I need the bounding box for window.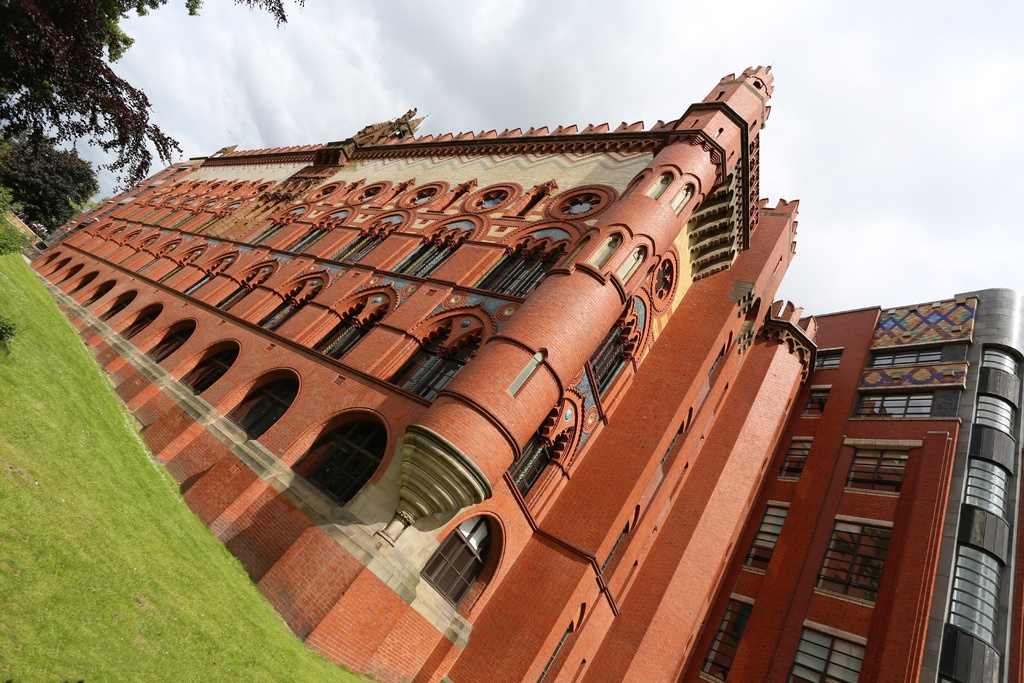
Here it is: box(318, 227, 387, 264).
